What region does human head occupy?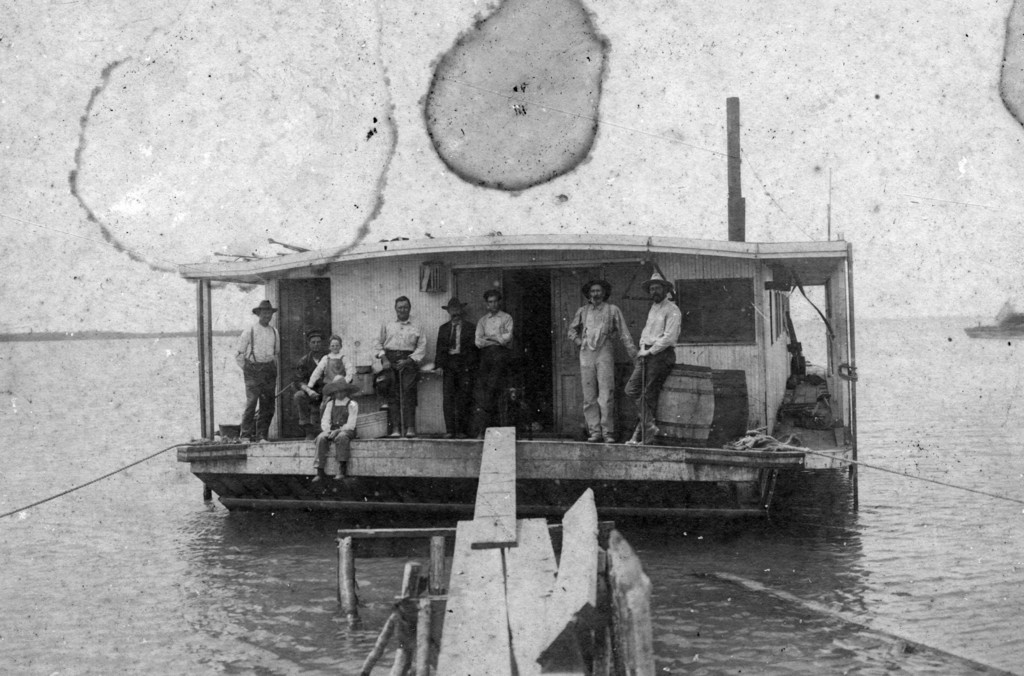
bbox=[483, 288, 502, 314].
